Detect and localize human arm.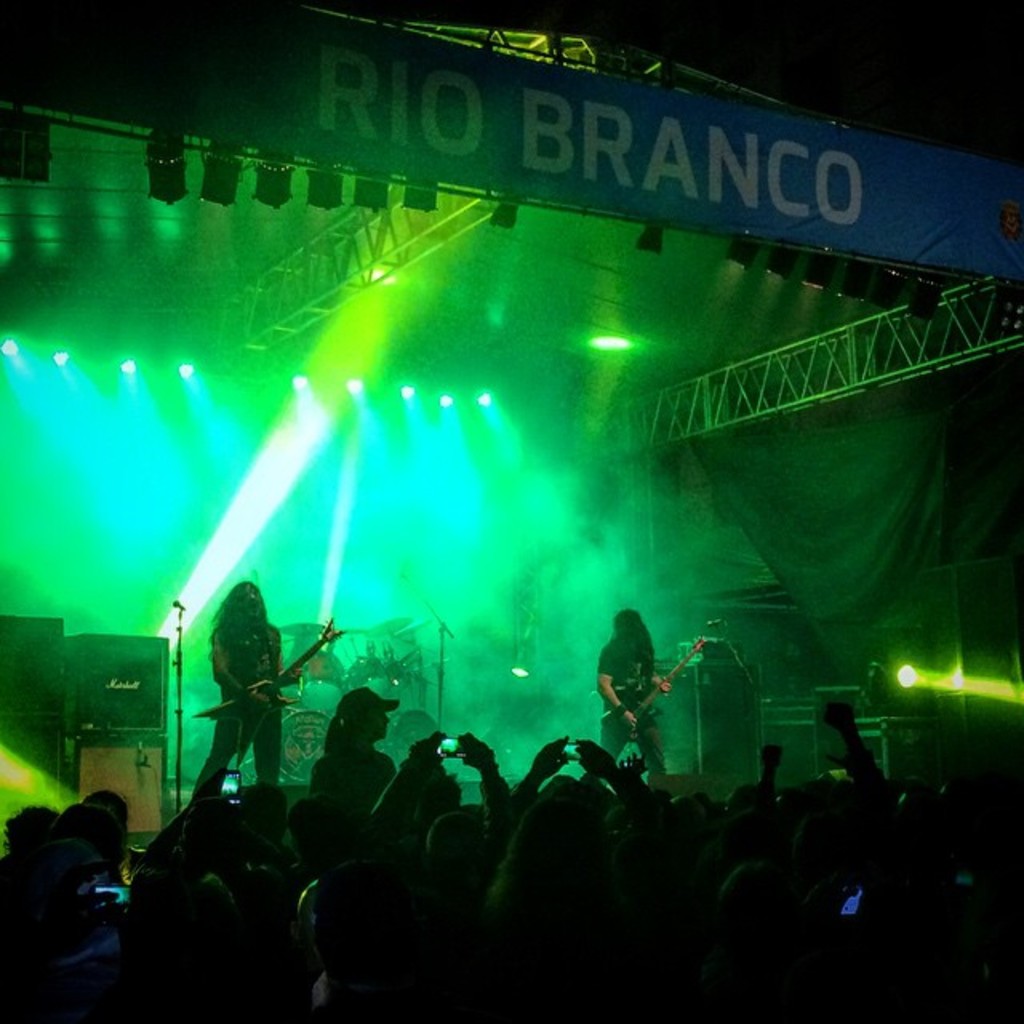
Localized at detection(514, 734, 584, 792).
